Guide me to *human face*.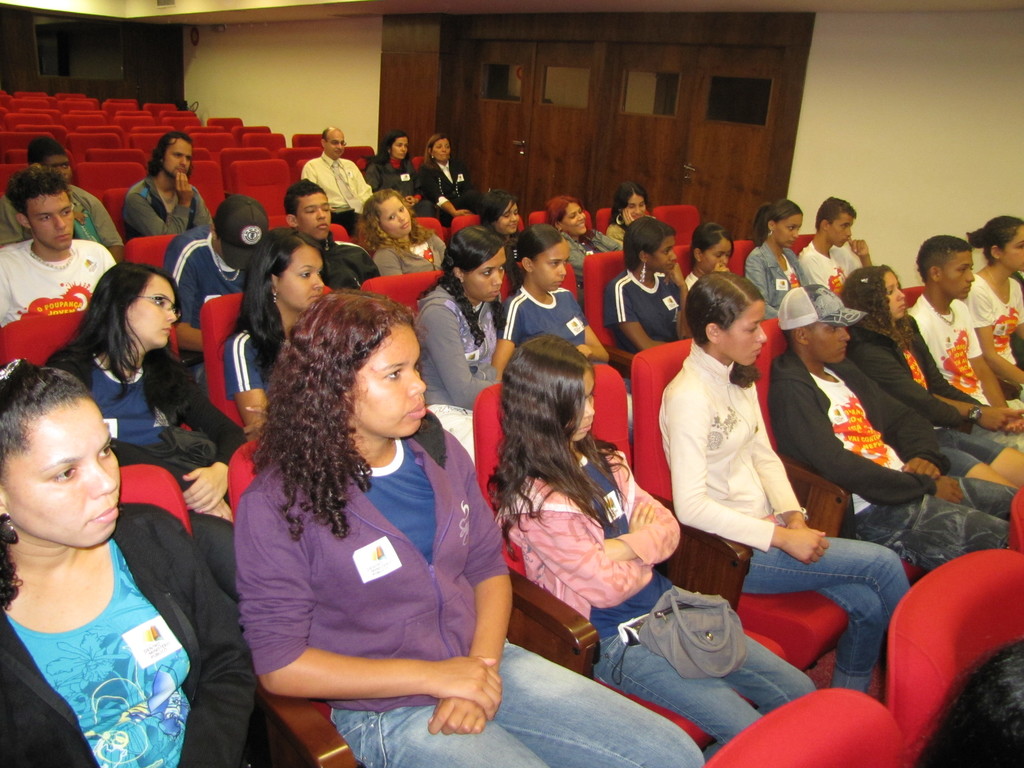
Guidance: (x1=390, y1=138, x2=408, y2=161).
